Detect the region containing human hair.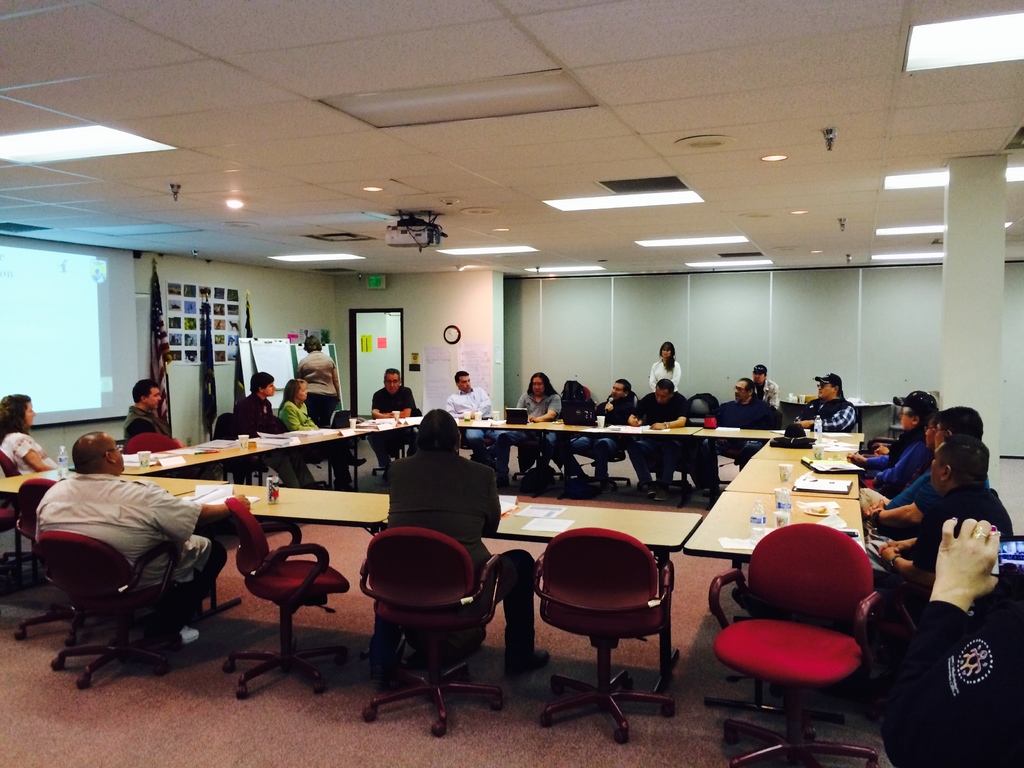
247,372,276,394.
